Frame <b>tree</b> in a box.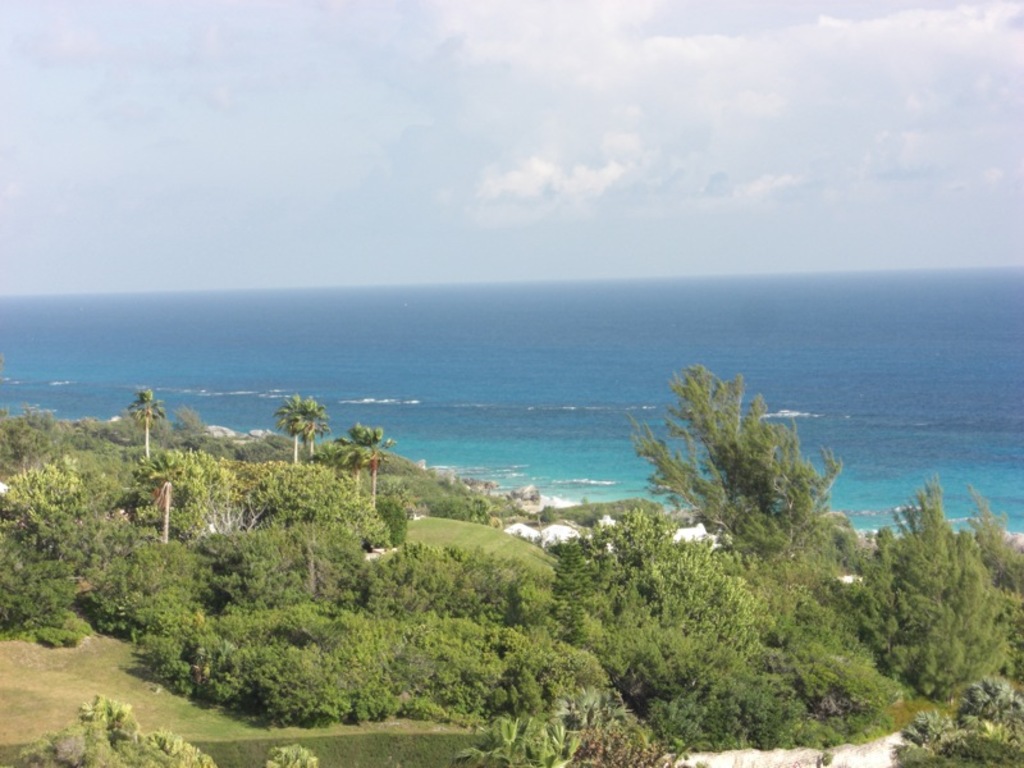
Rect(132, 388, 164, 456).
